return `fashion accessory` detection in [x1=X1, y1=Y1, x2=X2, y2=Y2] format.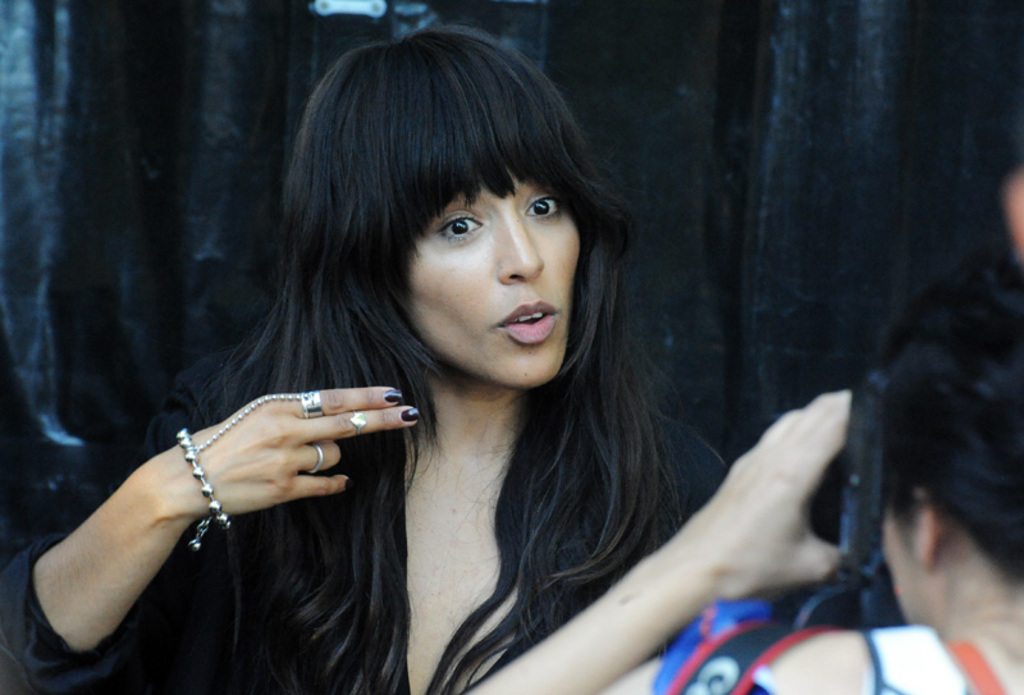
[x1=314, y1=444, x2=323, y2=474].
